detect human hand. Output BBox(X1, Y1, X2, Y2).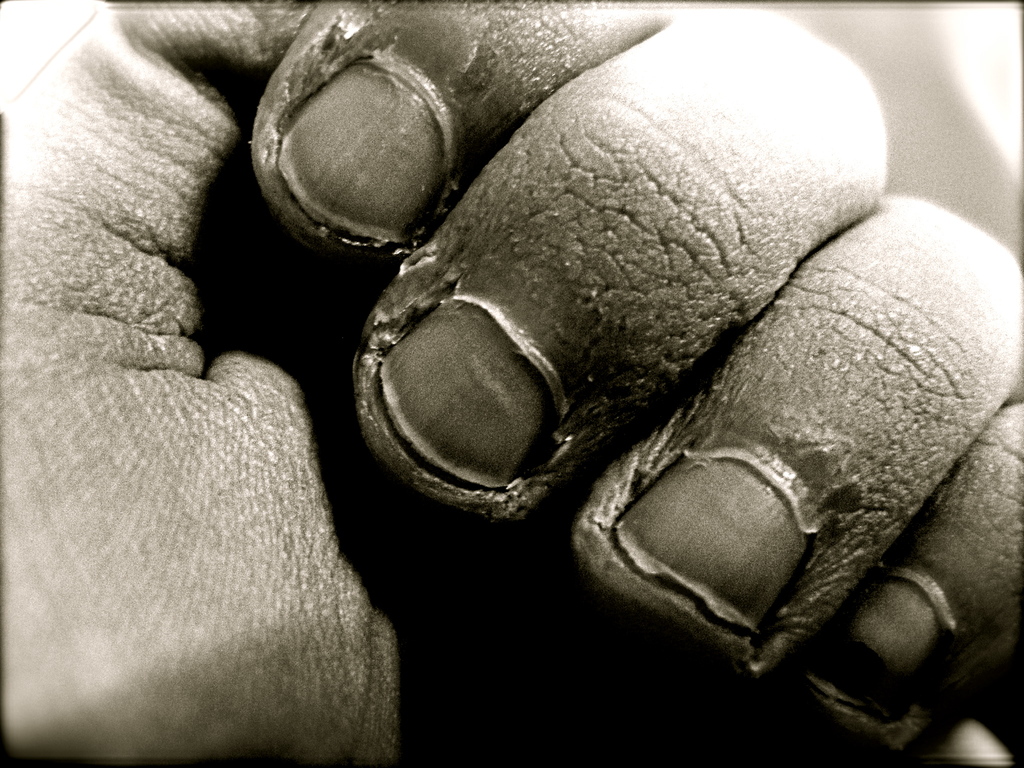
BBox(0, 0, 1023, 767).
